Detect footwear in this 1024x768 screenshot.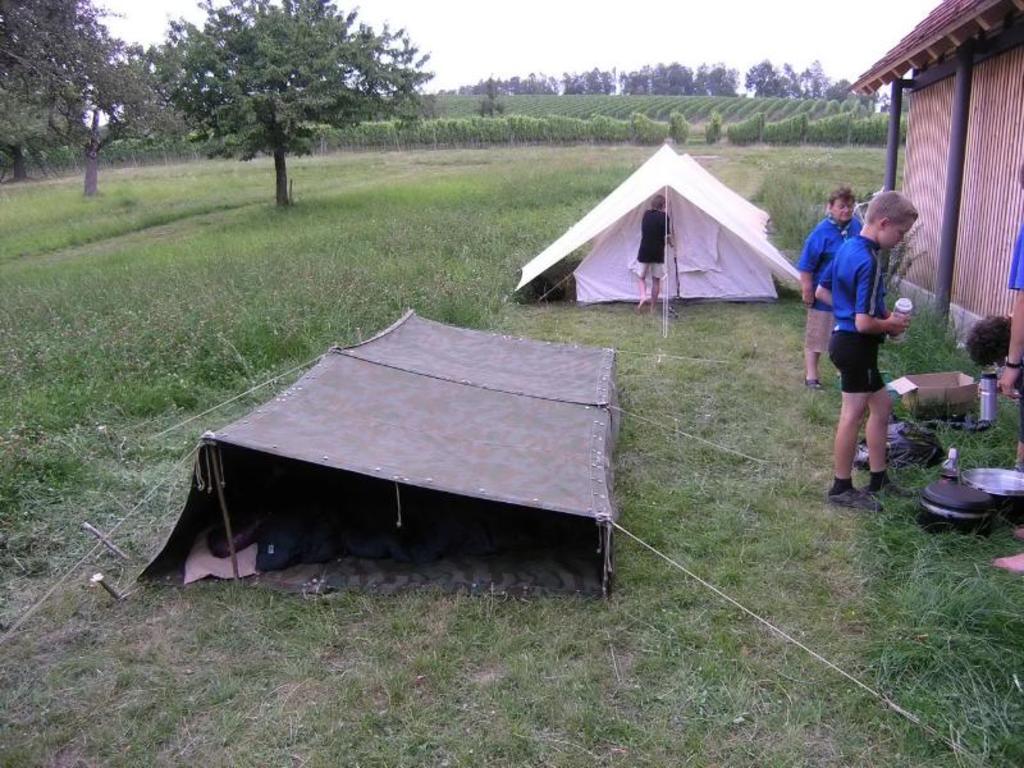
Detection: pyautogui.locateOnScreen(827, 485, 890, 515).
